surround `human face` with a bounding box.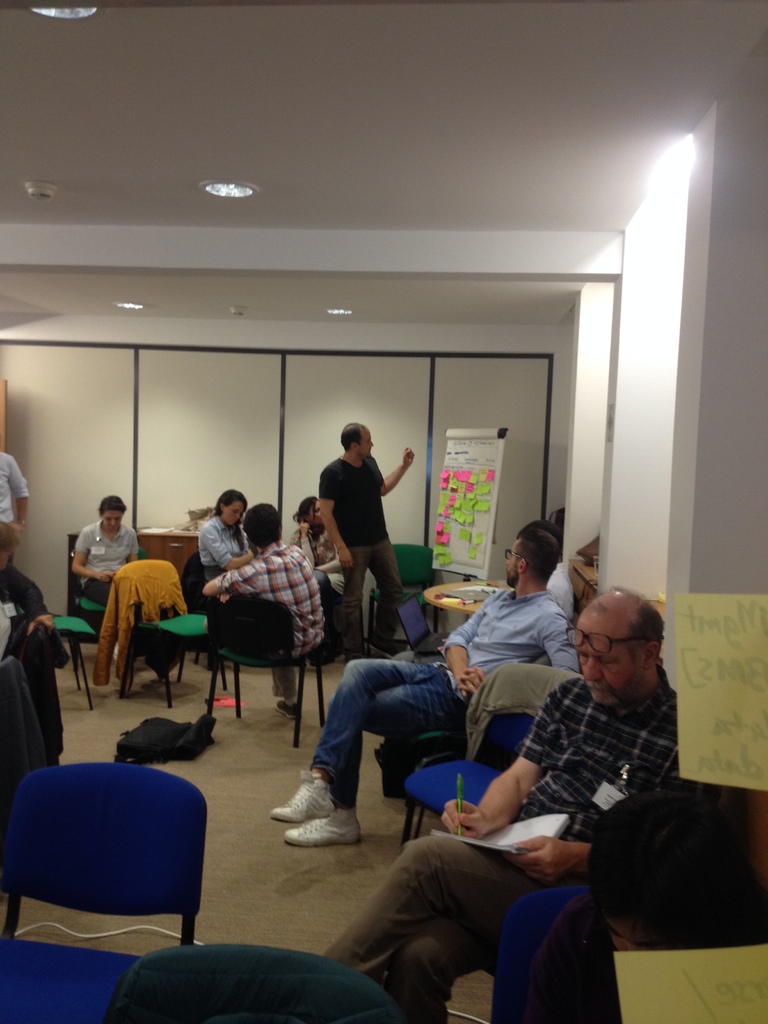
crop(216, 494, 248, 529).
